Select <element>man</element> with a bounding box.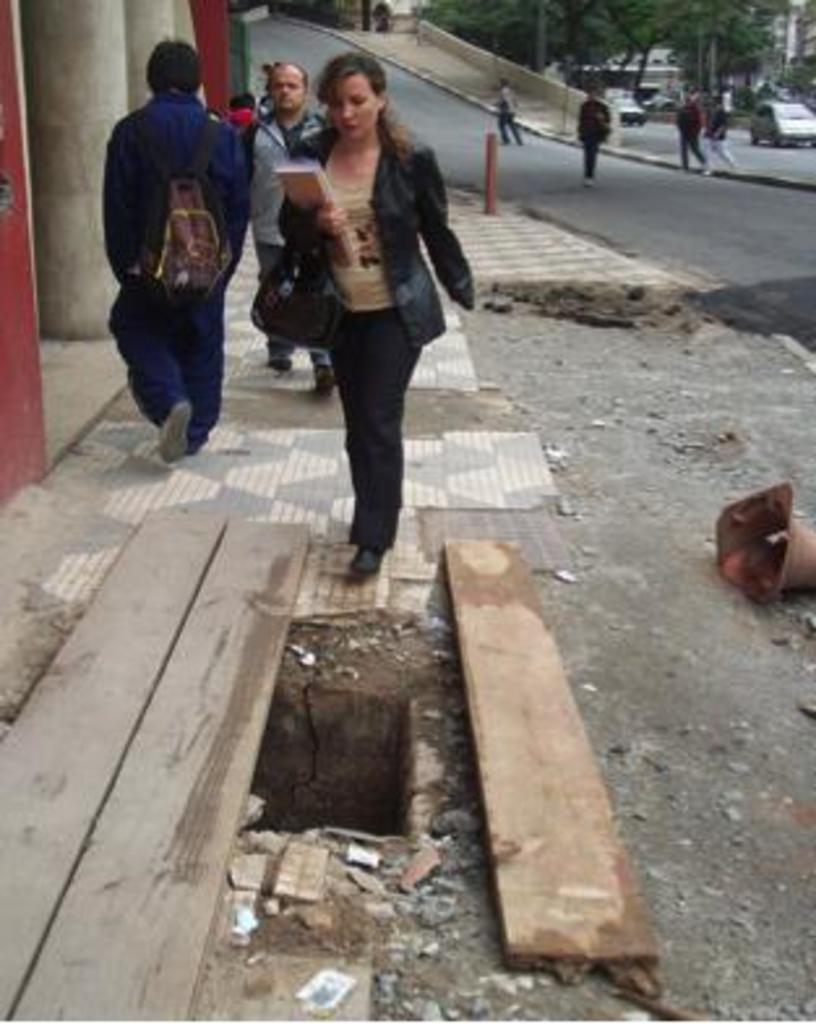
region(91, 31, 253, 464).
